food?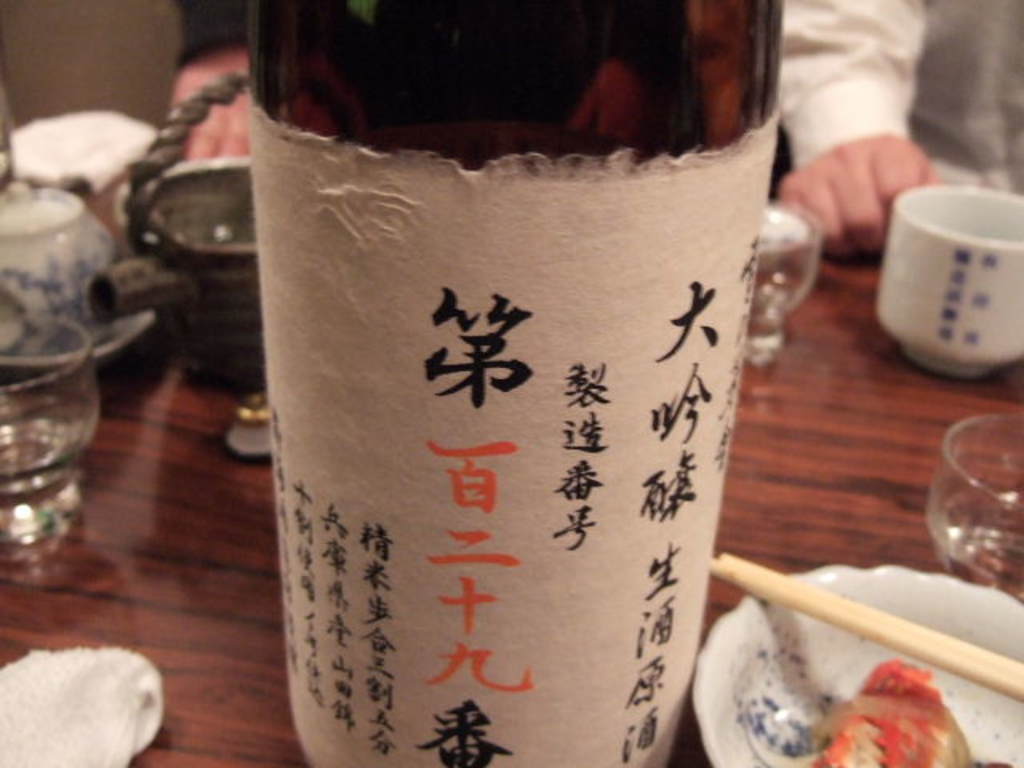
853/674/962/757
